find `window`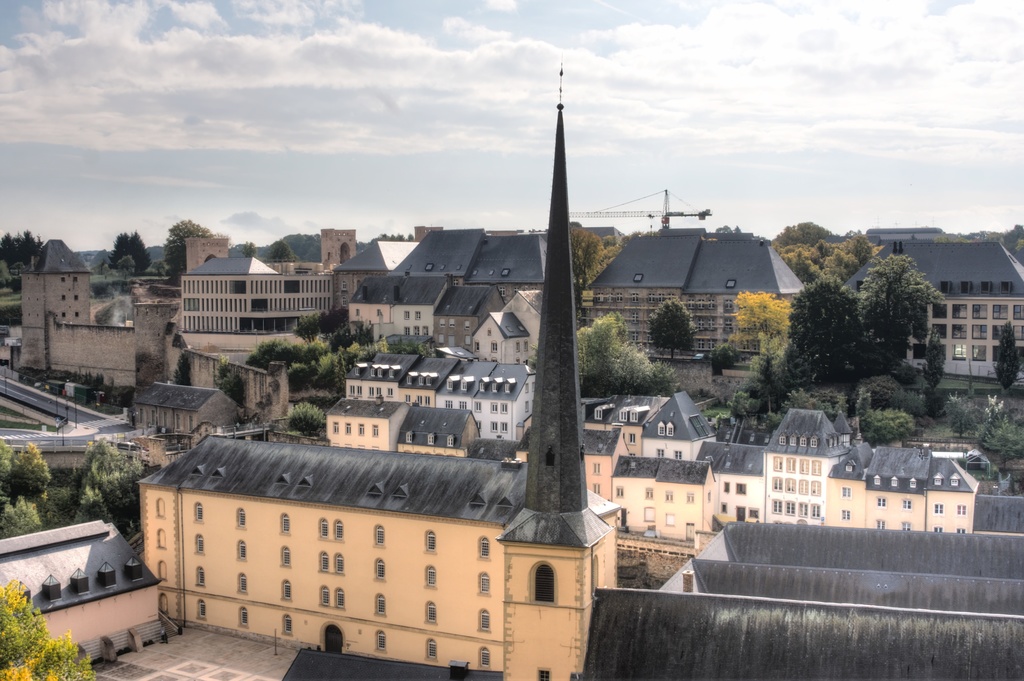
bbox=[593, 463, 603, 477]
